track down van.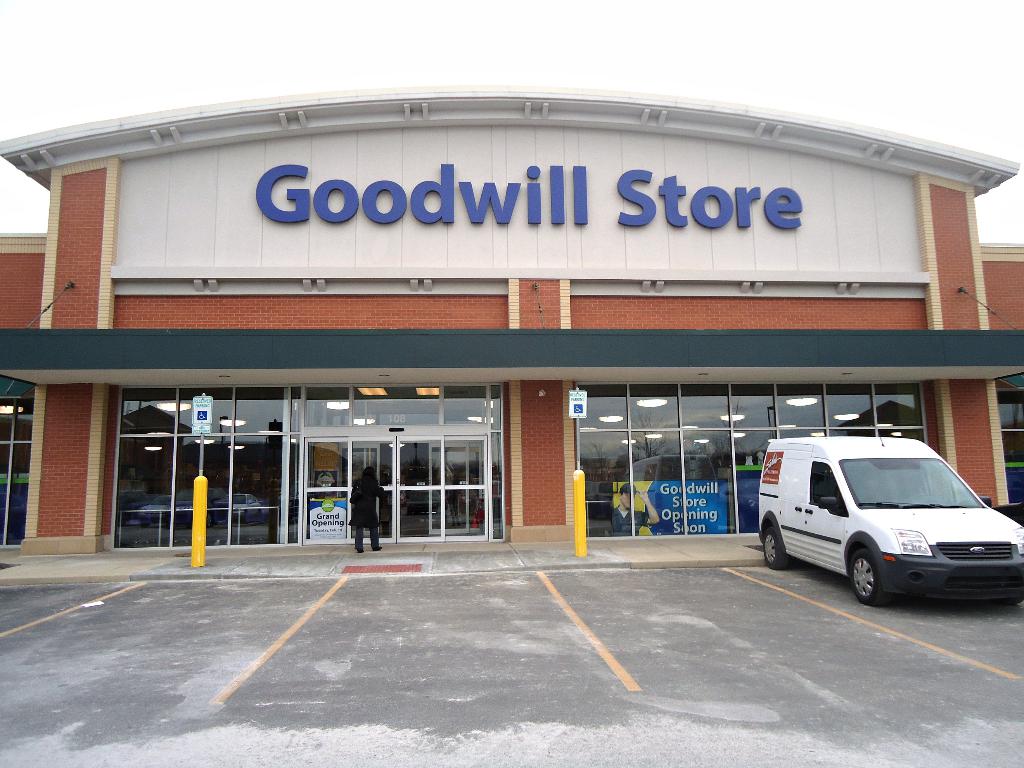
Tracked to (left=756, top=436, right=1023, bottom=610).
